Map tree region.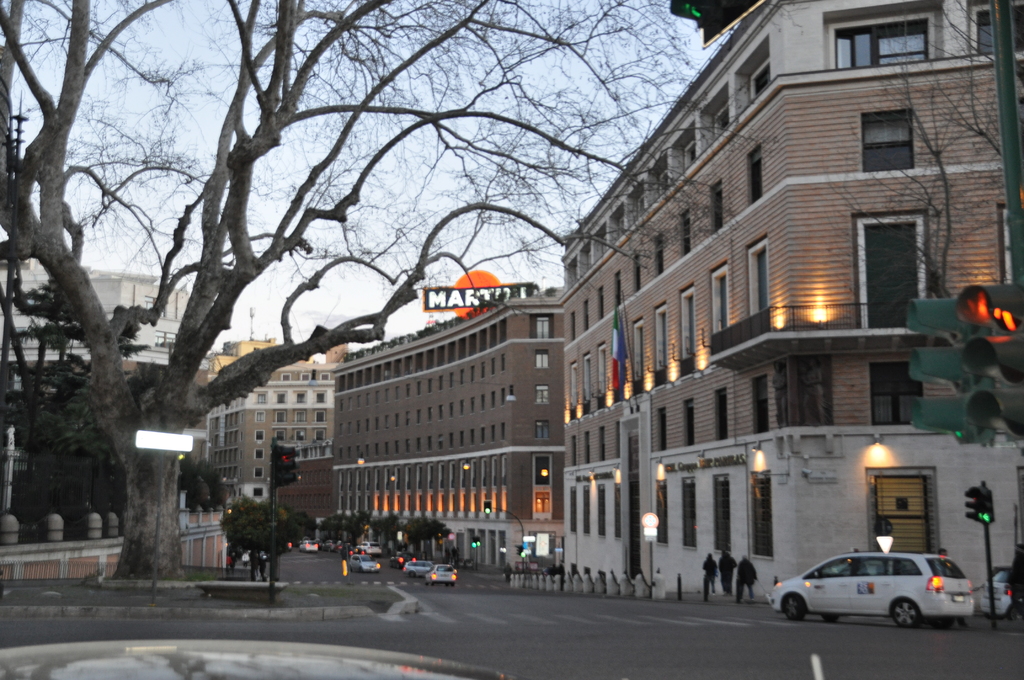
Mapped to 822, 0, 1023, 346.
